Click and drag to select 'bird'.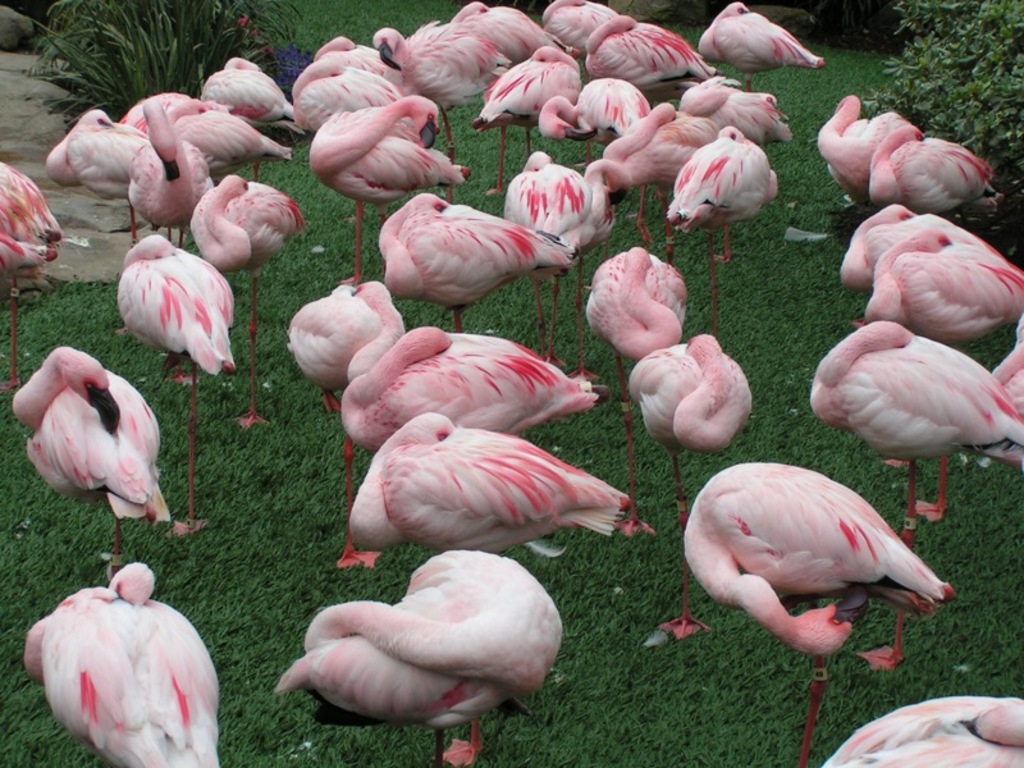
Selection: l=628, t=324, r=756, b=534.
